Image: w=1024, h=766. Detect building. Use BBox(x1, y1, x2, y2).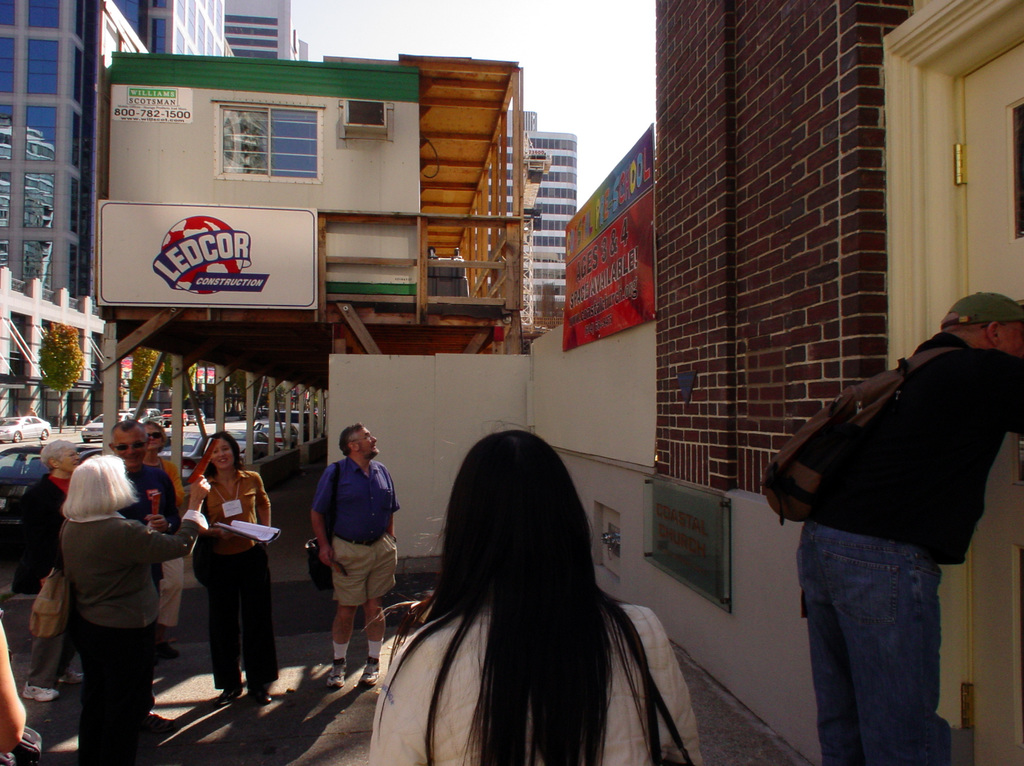
BBox(466, 109, 577, 315).
